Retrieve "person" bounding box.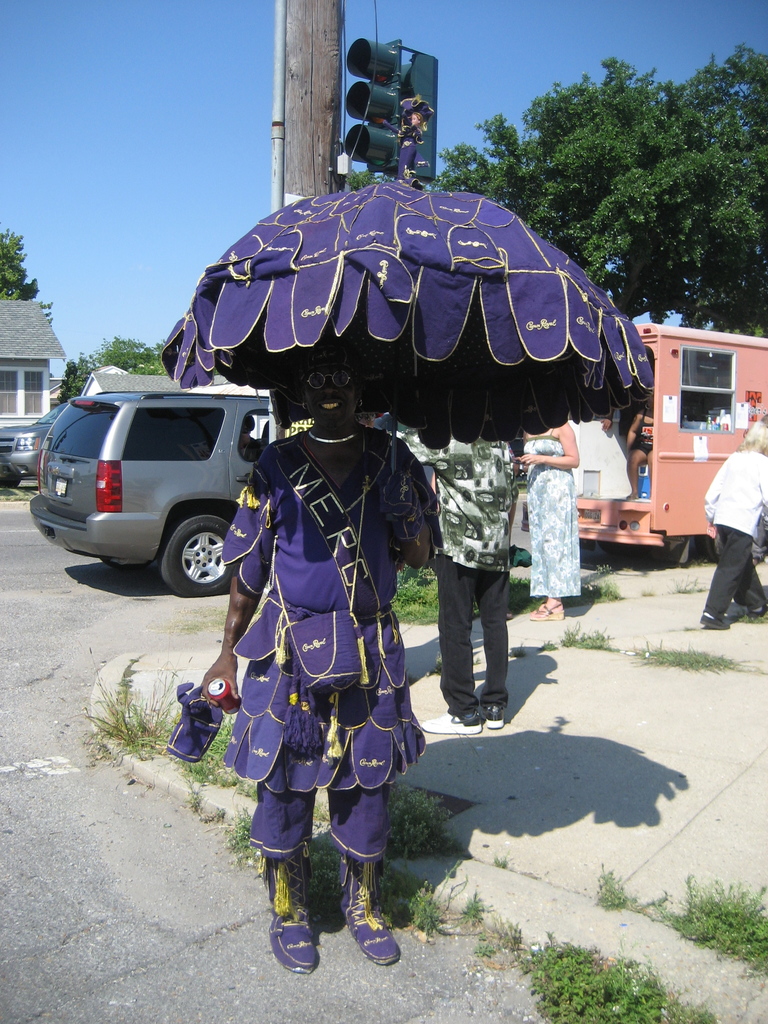
Bounding box: region(239, 413, 255, 449).
